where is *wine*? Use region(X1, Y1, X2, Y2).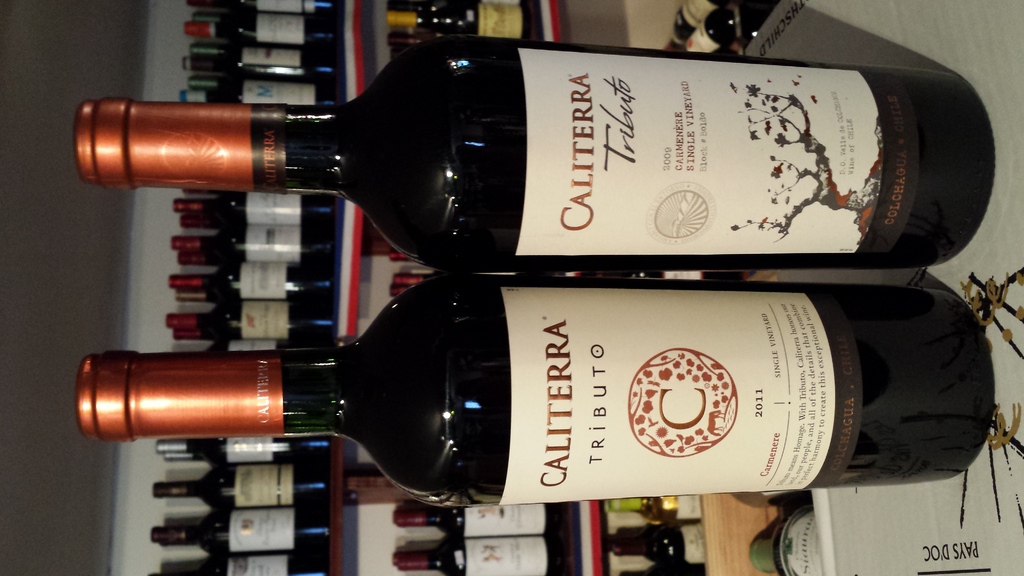
region(72, 35, 996, 271).
